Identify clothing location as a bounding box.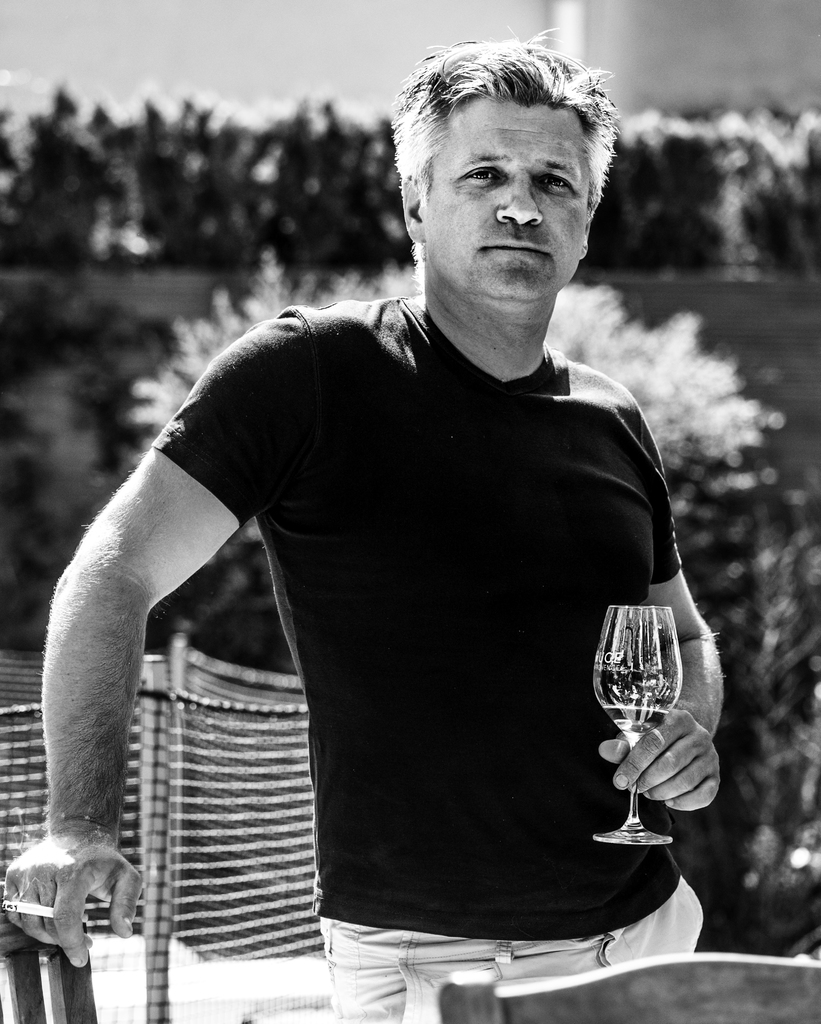
(200,291,714,966).
